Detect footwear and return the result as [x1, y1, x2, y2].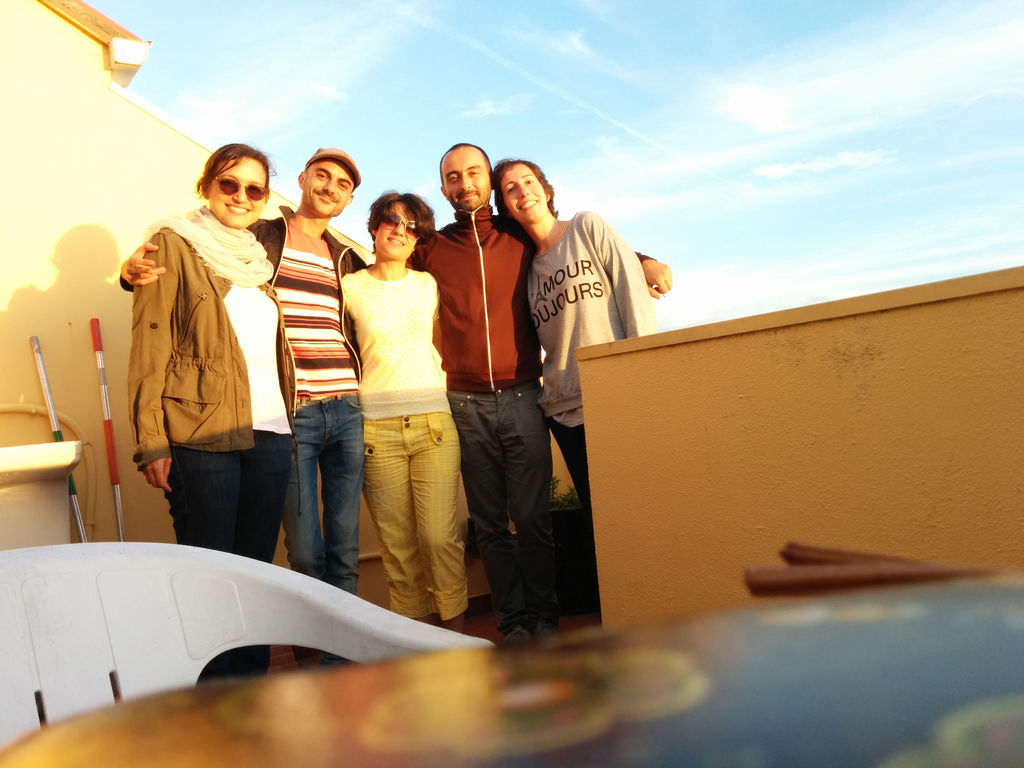
[501, 612, 524, 643].
